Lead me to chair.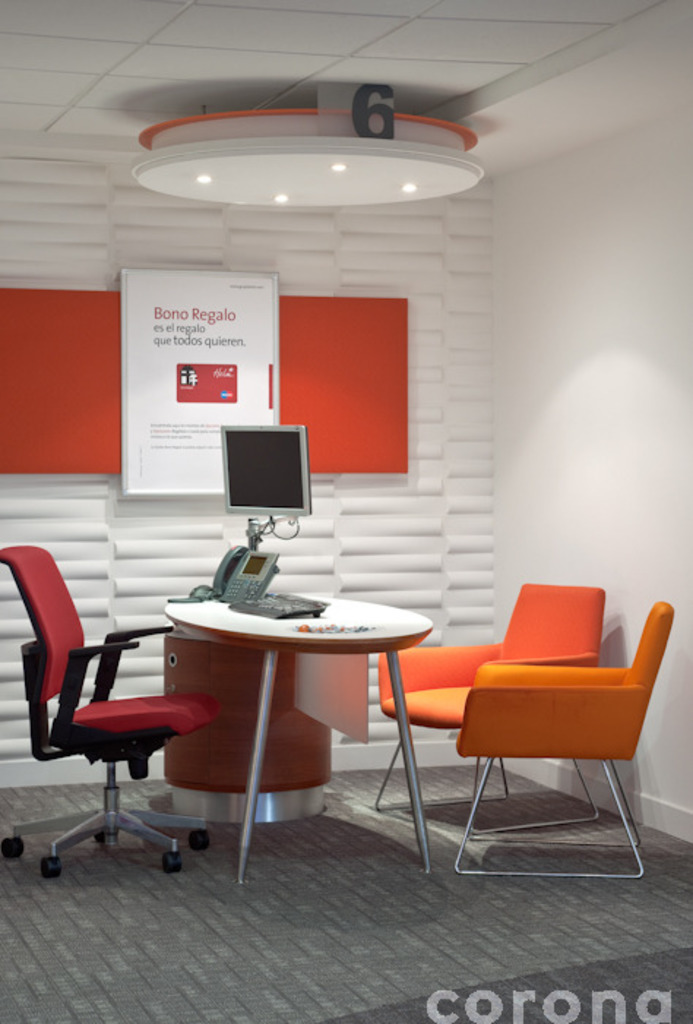
Lead to bbox=[370, 584, 610, 838].
